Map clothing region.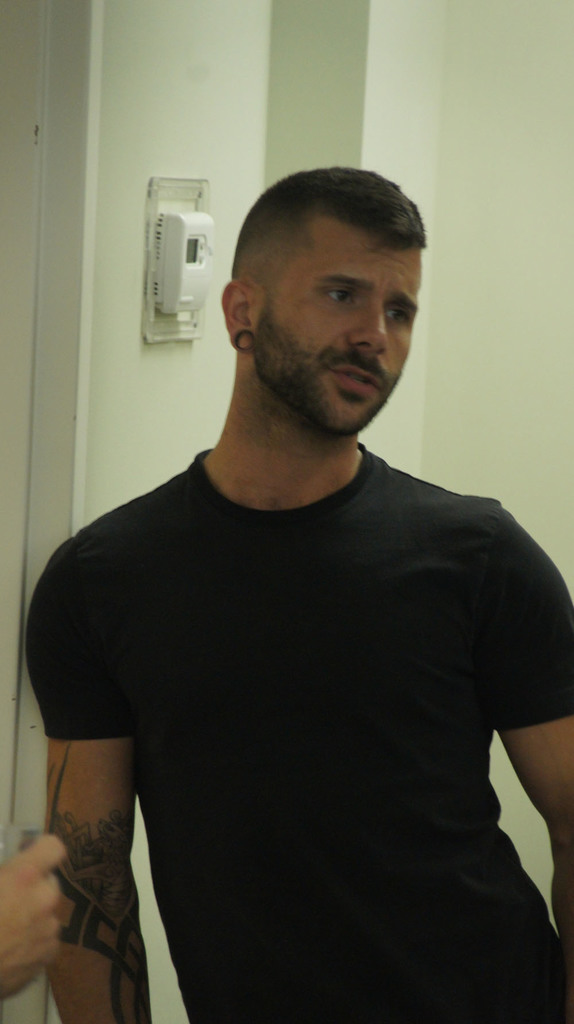
Mapped to rect(60, 380, 548, 1016).
